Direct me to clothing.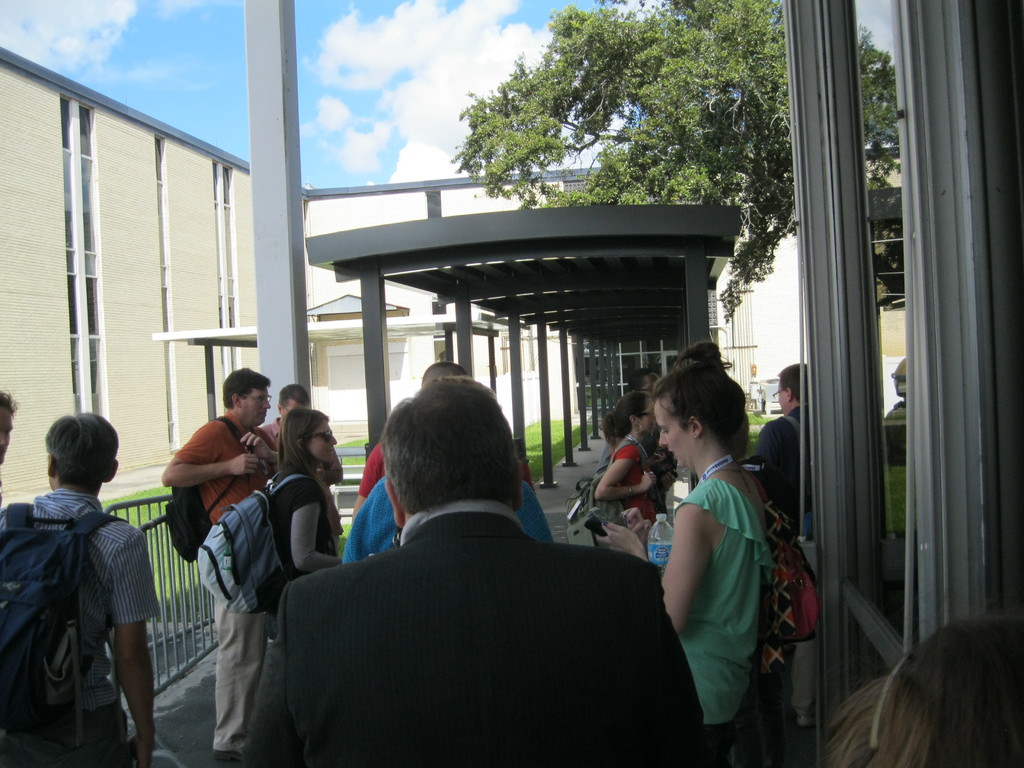
Direction: bbox(272, 462, 334, 607).
